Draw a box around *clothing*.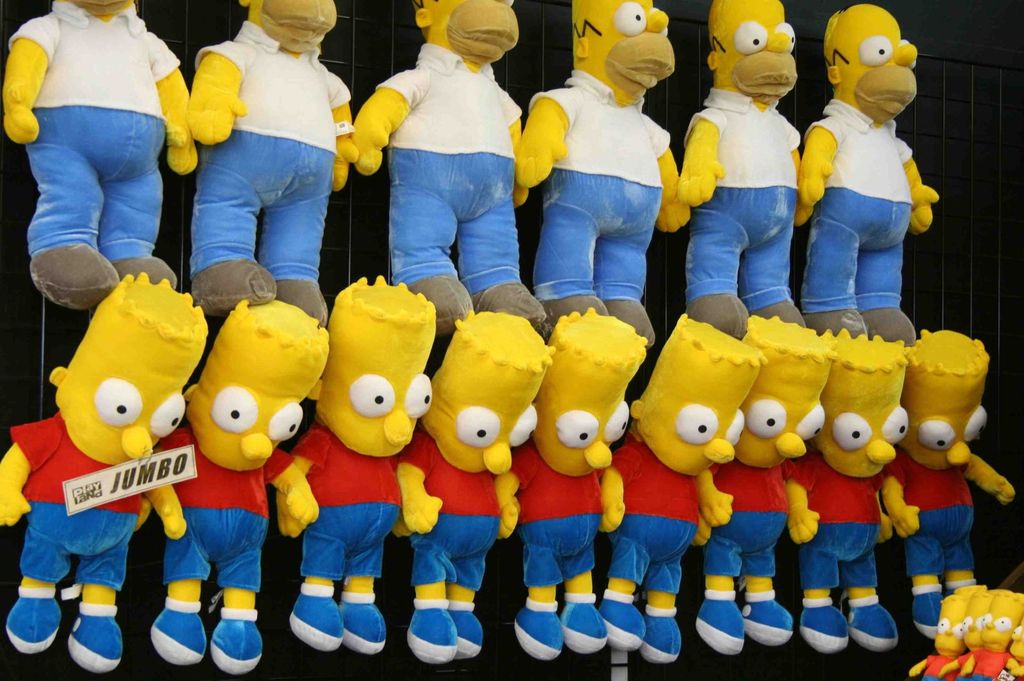
[1010, 661, 1023, 680].
